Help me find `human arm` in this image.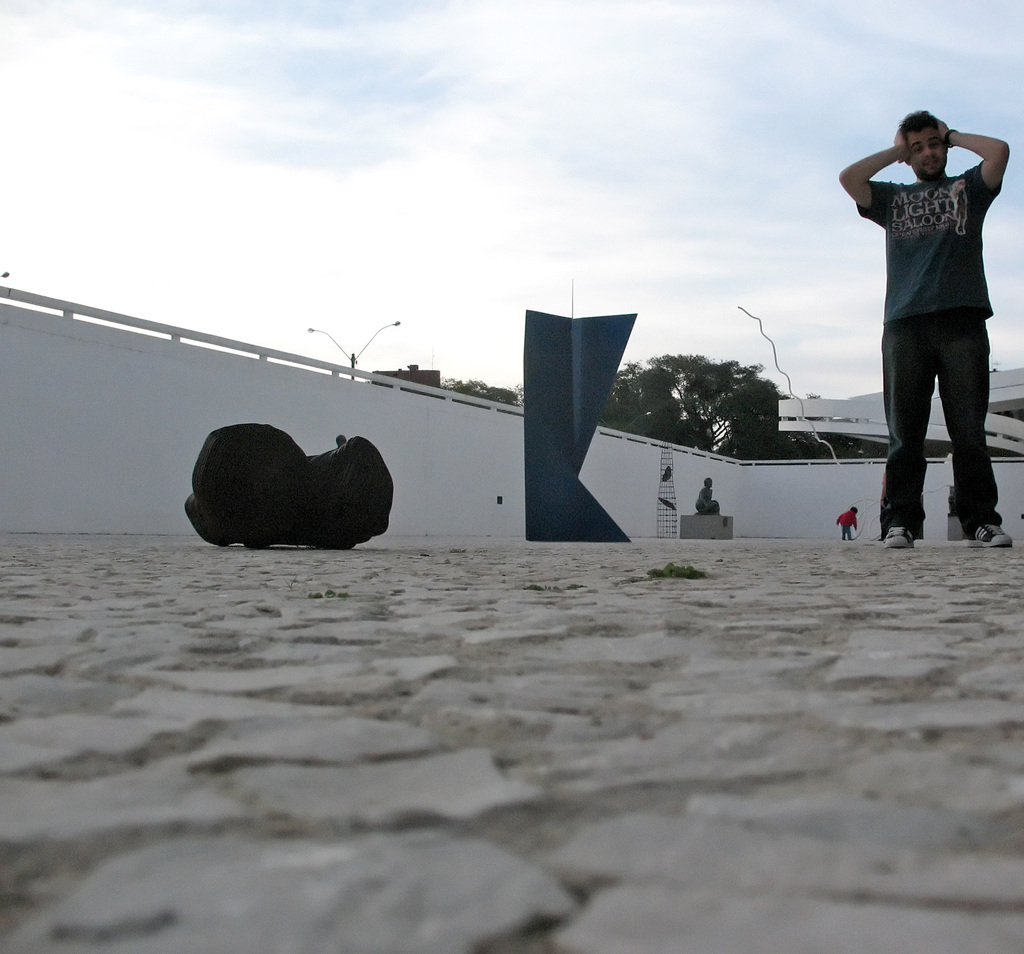
Found it: Rect(837, 126, 909, 219).
